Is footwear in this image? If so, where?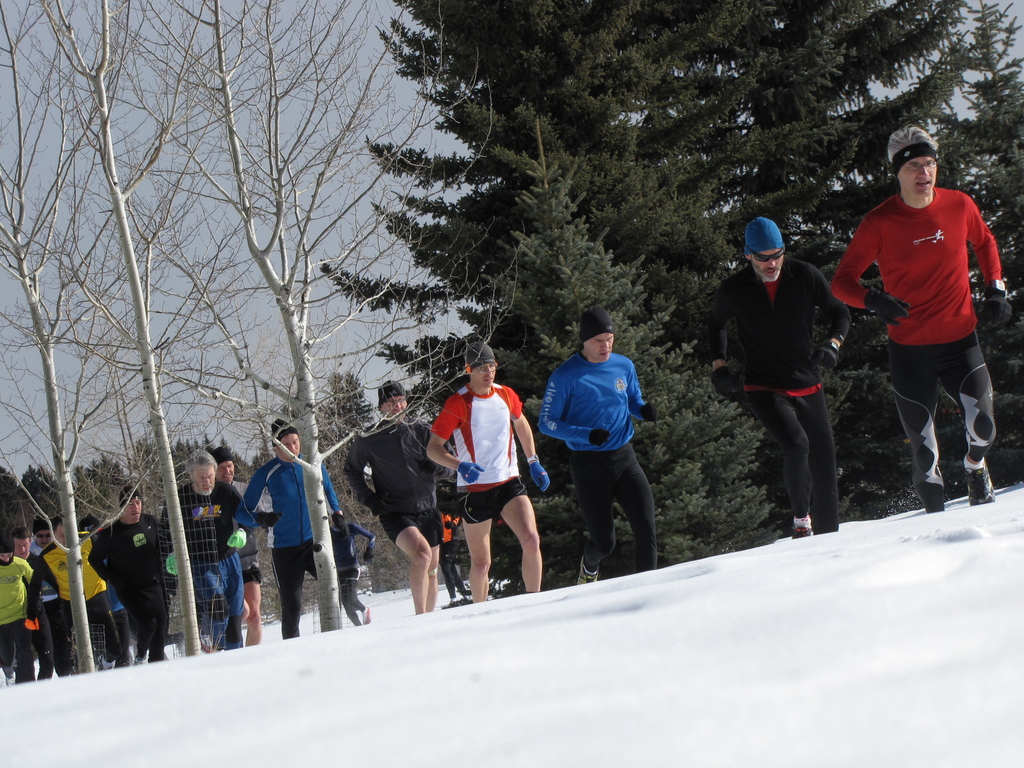
Yes, at [362, 606, 375, 627].
